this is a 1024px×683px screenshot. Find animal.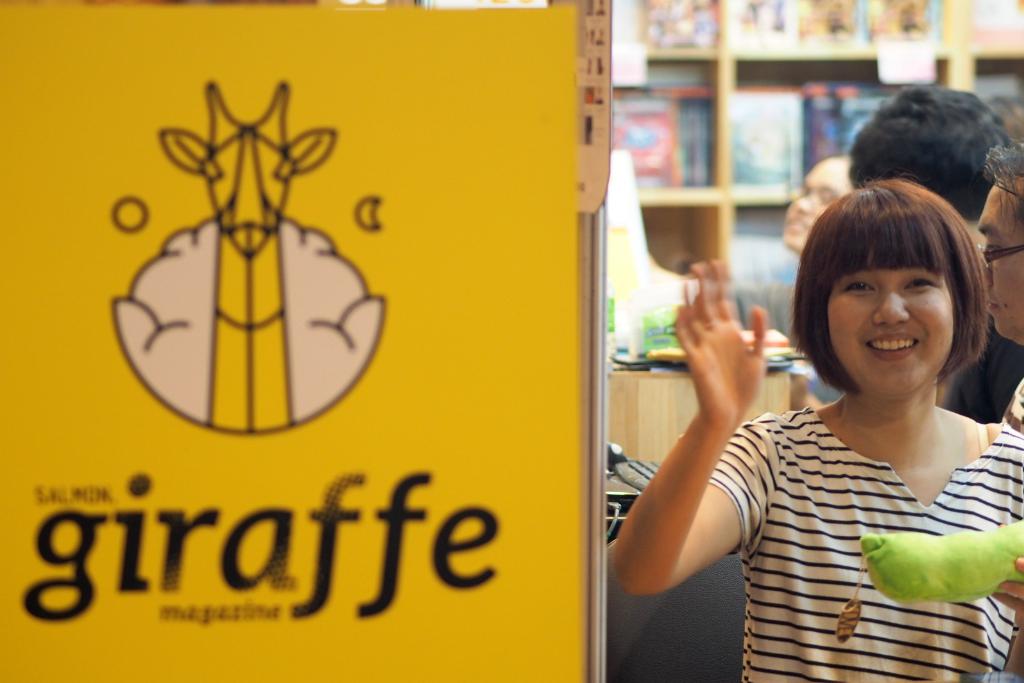
Bounding box: select_region(157, 83, 337, 434).
